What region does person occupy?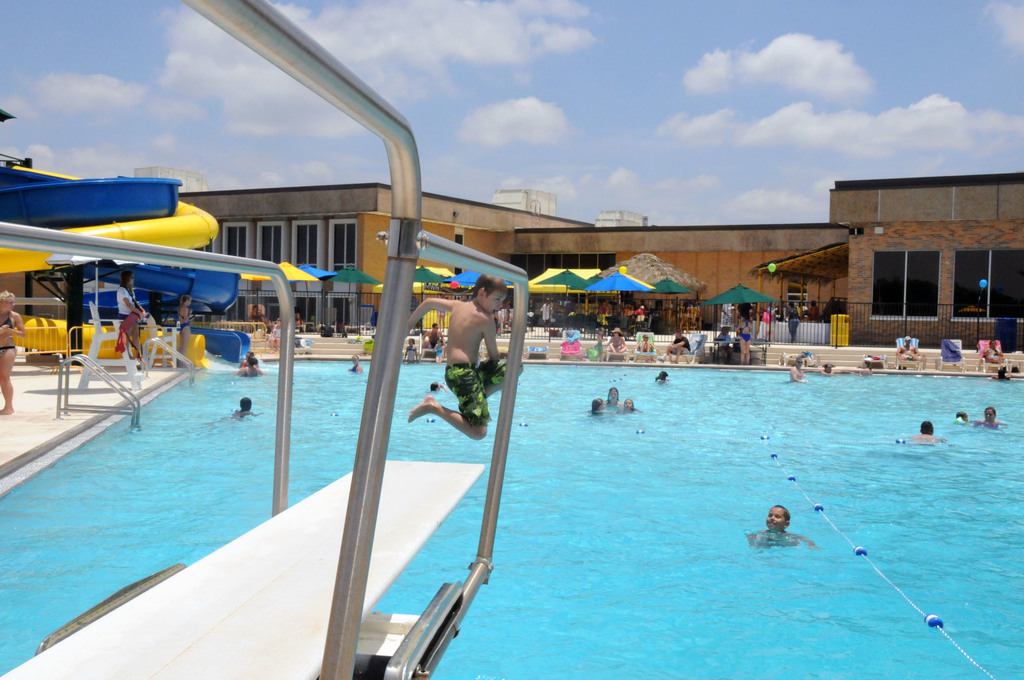
972/404/997/432.
